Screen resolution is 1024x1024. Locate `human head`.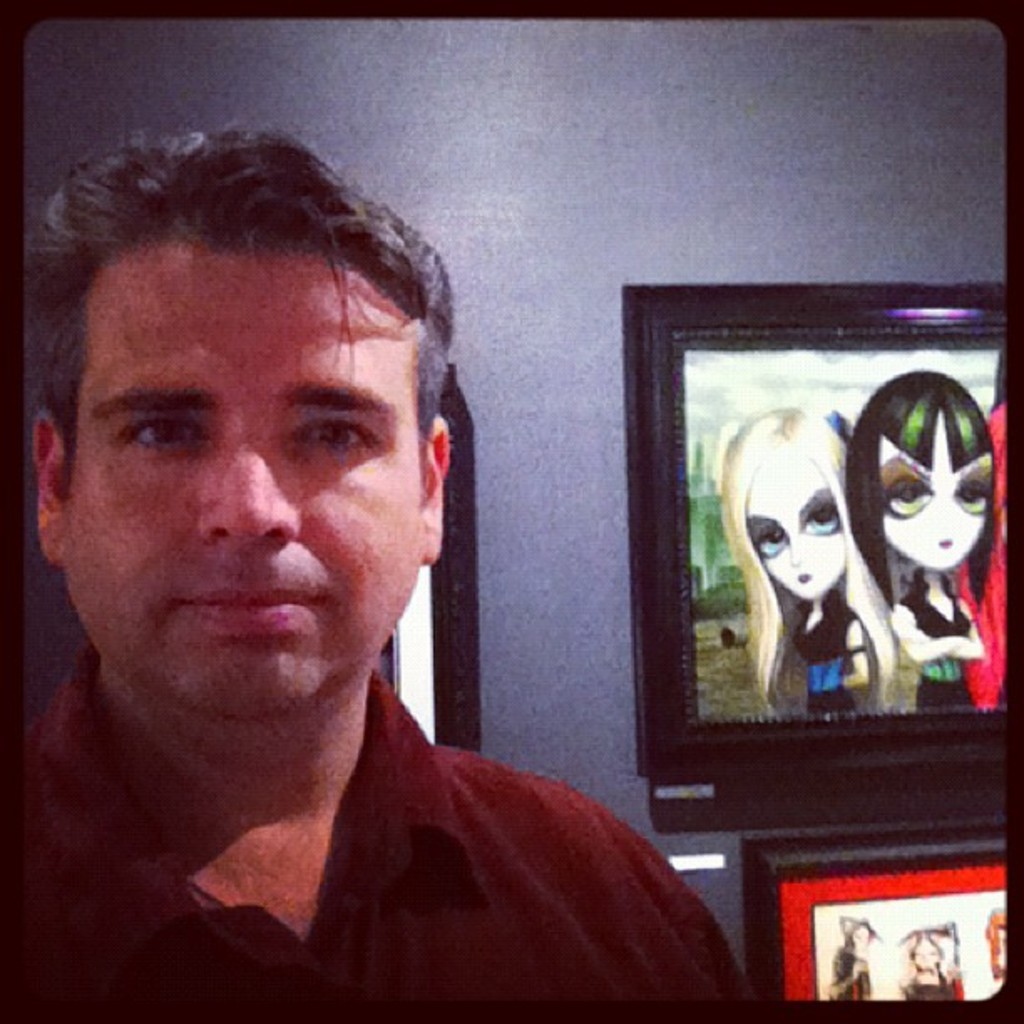
<box>716,405,865,607</box>.
